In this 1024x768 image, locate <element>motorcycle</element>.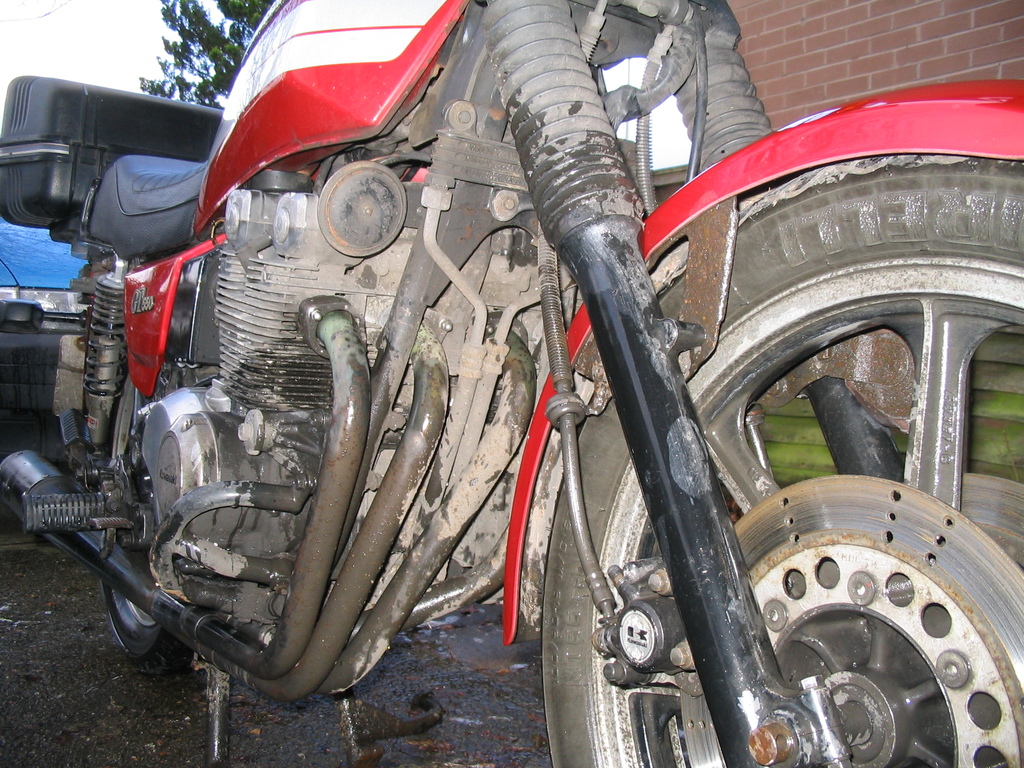
Bounding box: Rect(22, 0, 1023, 767).
